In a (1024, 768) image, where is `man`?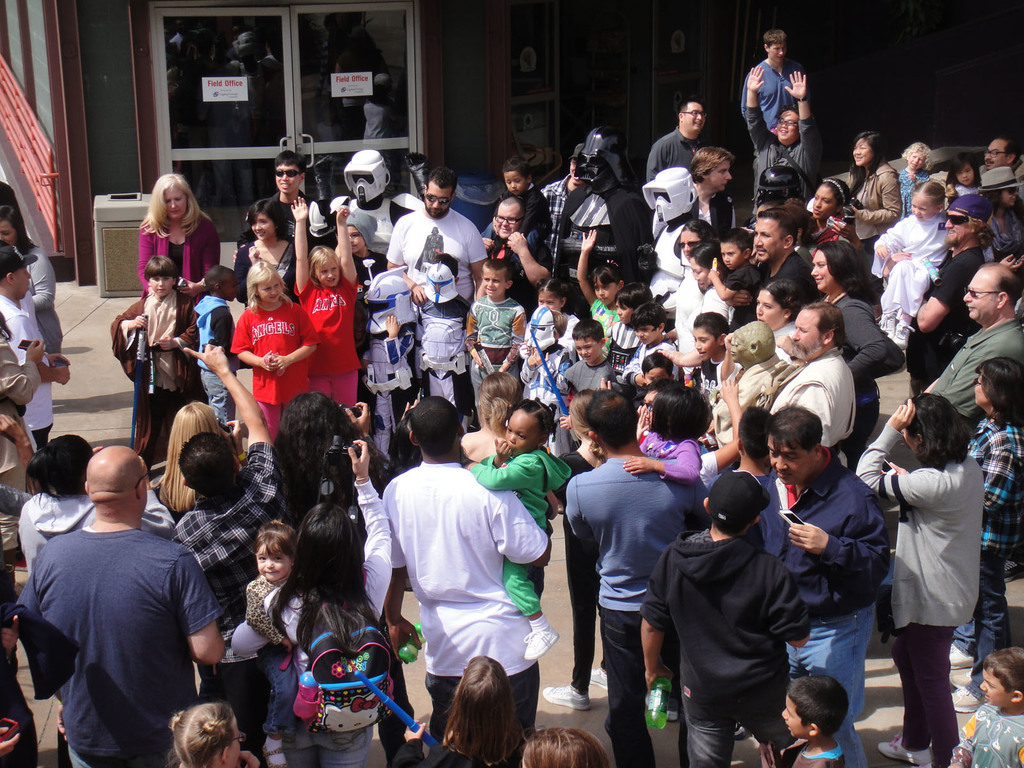
227, 148, 318, 265.
